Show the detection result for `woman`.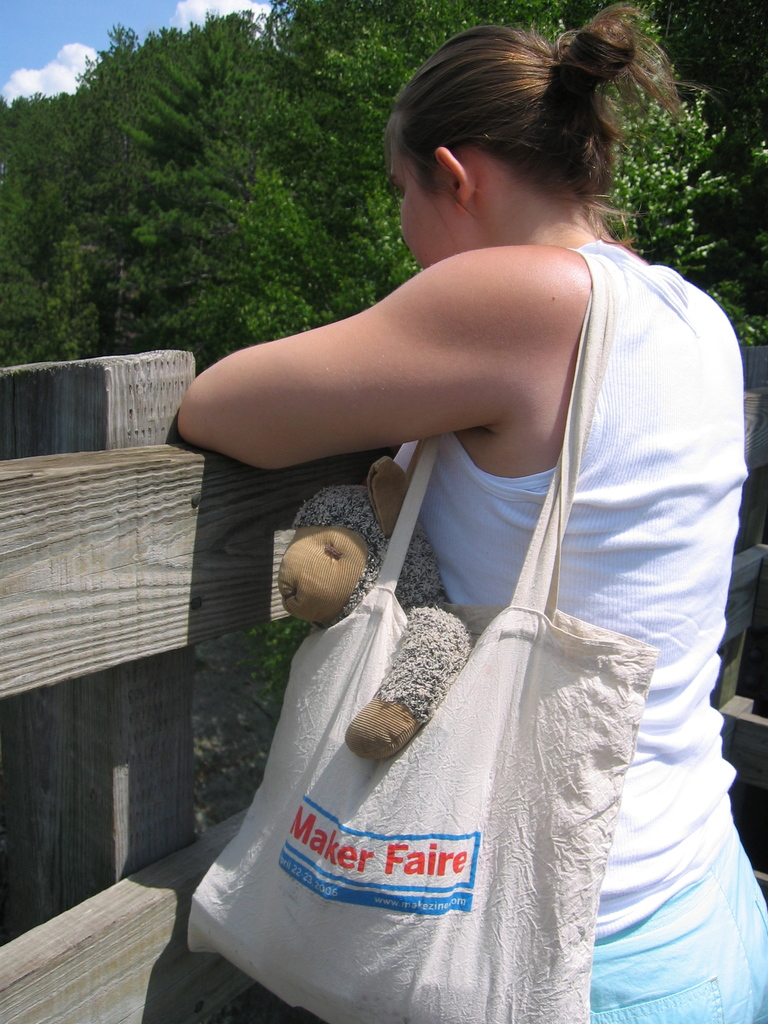
x1=136, y1=50, x2=755, y2=1023.
